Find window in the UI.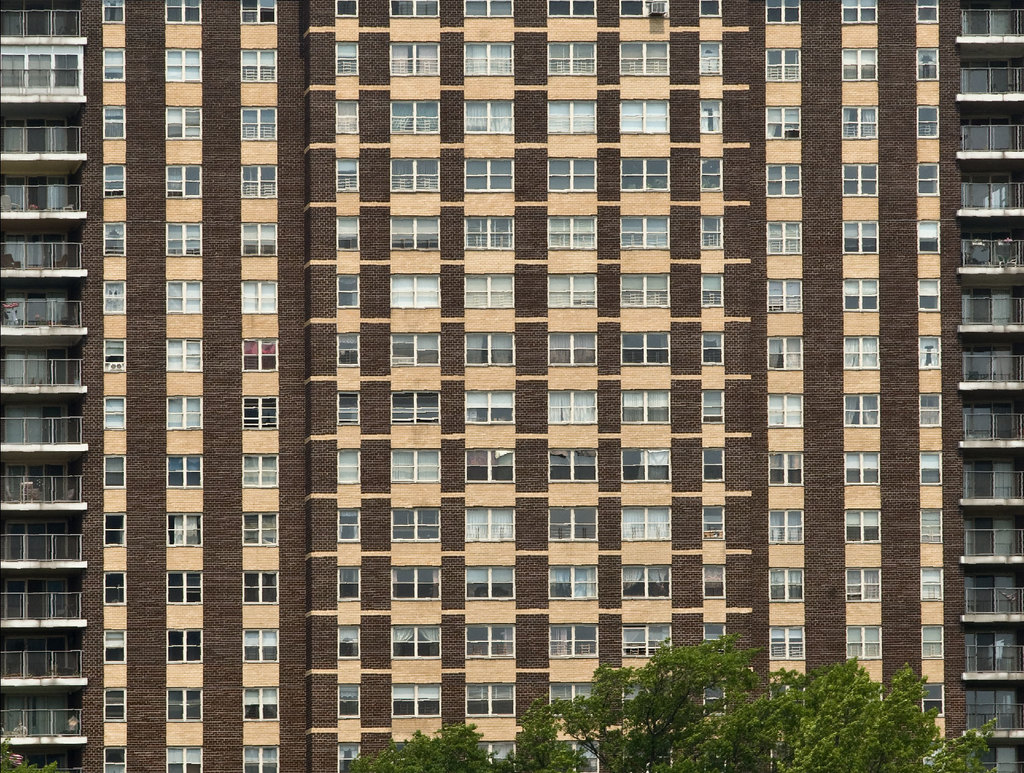
UI element at Rect(703, 623, 726, 656).
